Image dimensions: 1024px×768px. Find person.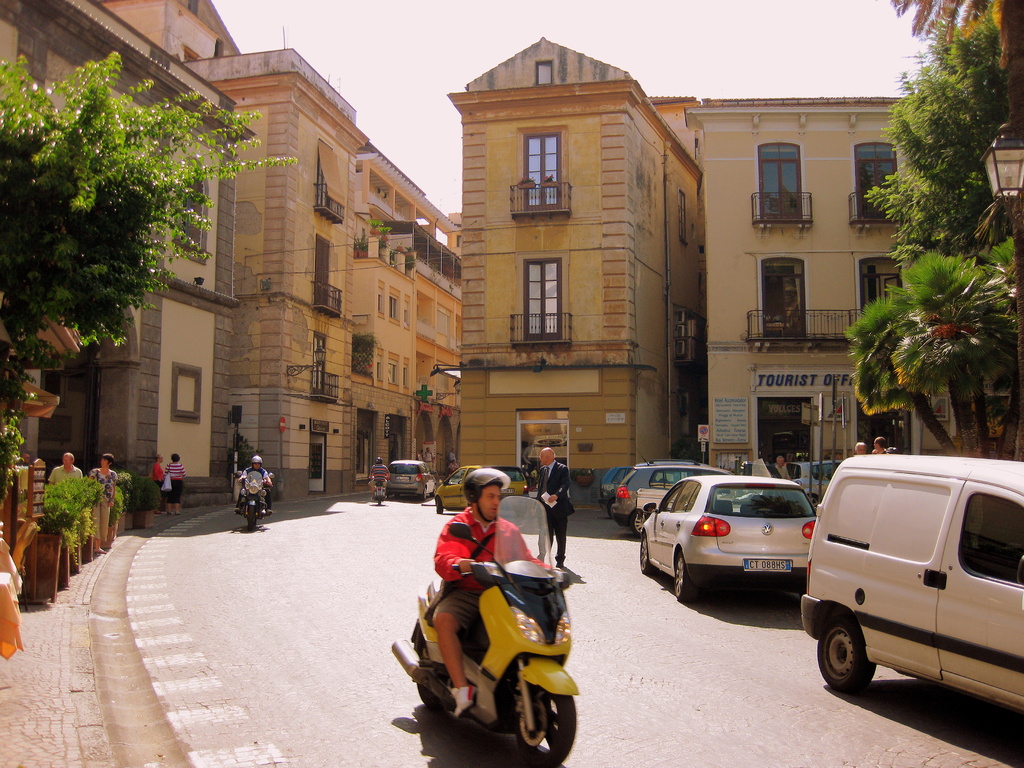
left=425, top=457, right=542, bottom=672.
